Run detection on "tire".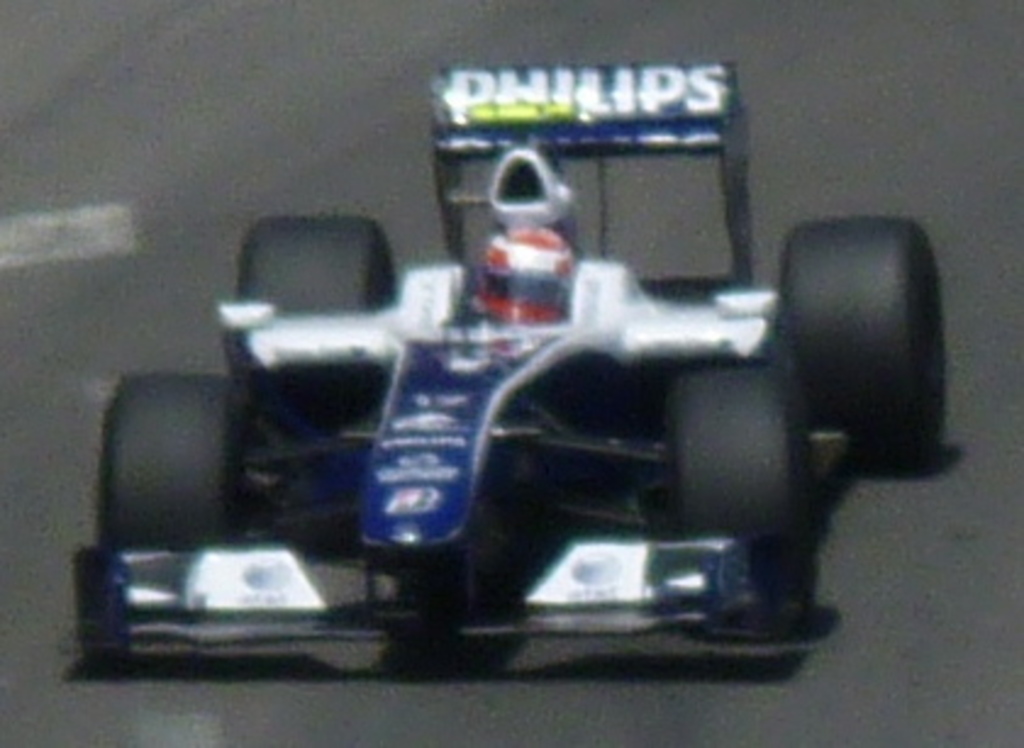
Result: [left=653, top=358, right=814, bottom=614].
